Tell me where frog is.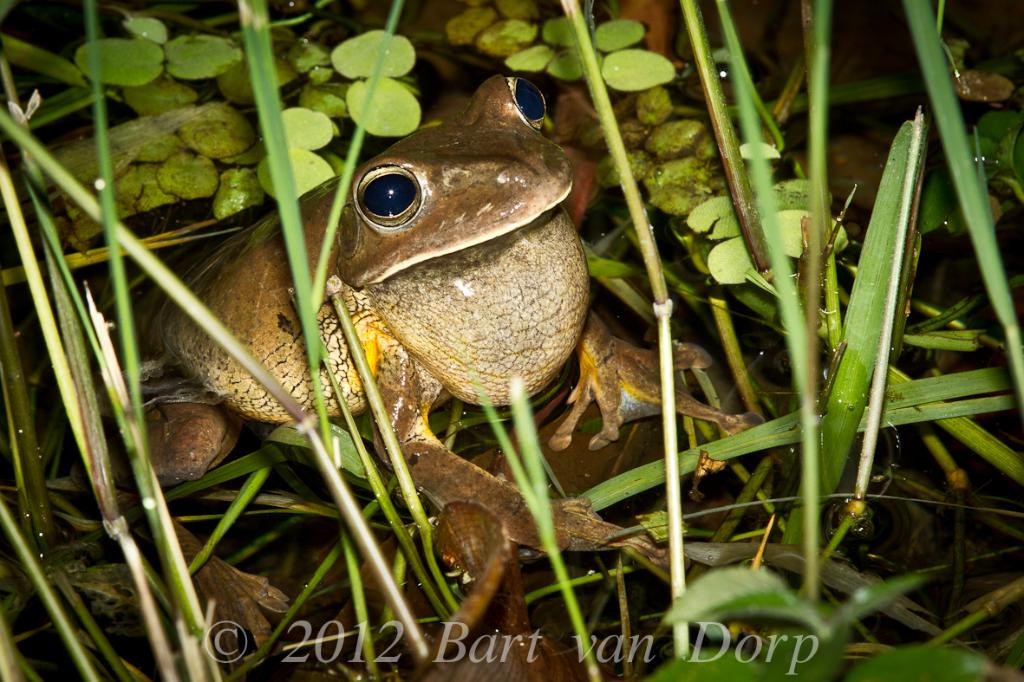
frog is at 70,68,760,679.
